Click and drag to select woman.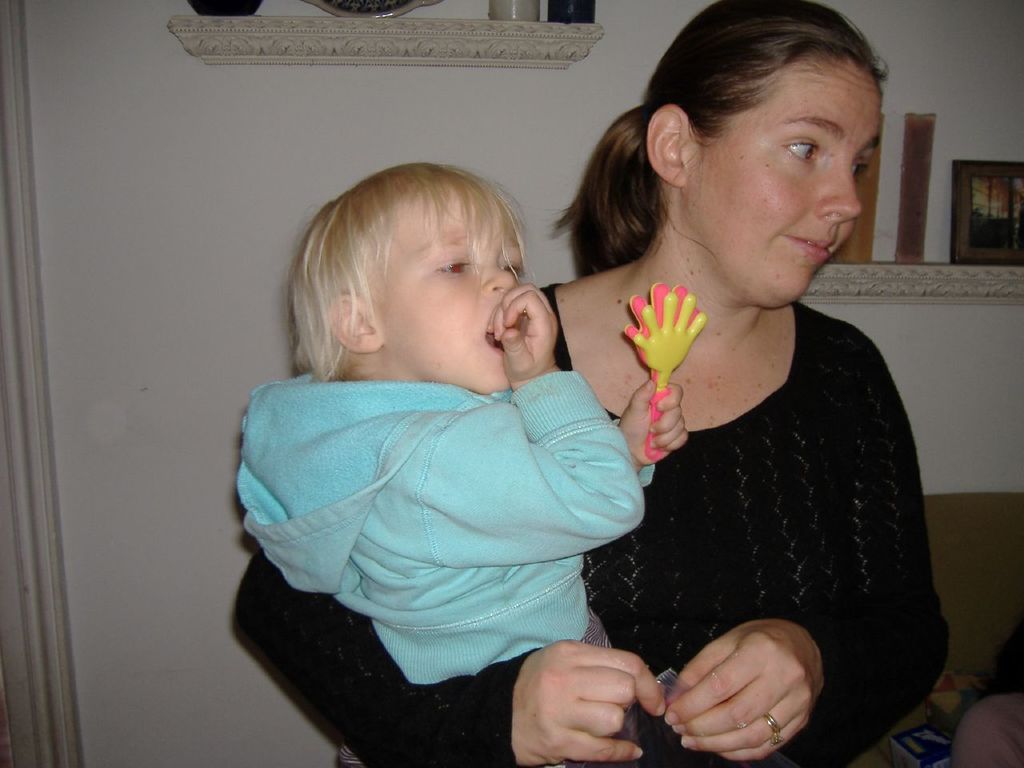
Selection: rect(345, 45, 860, 759).
